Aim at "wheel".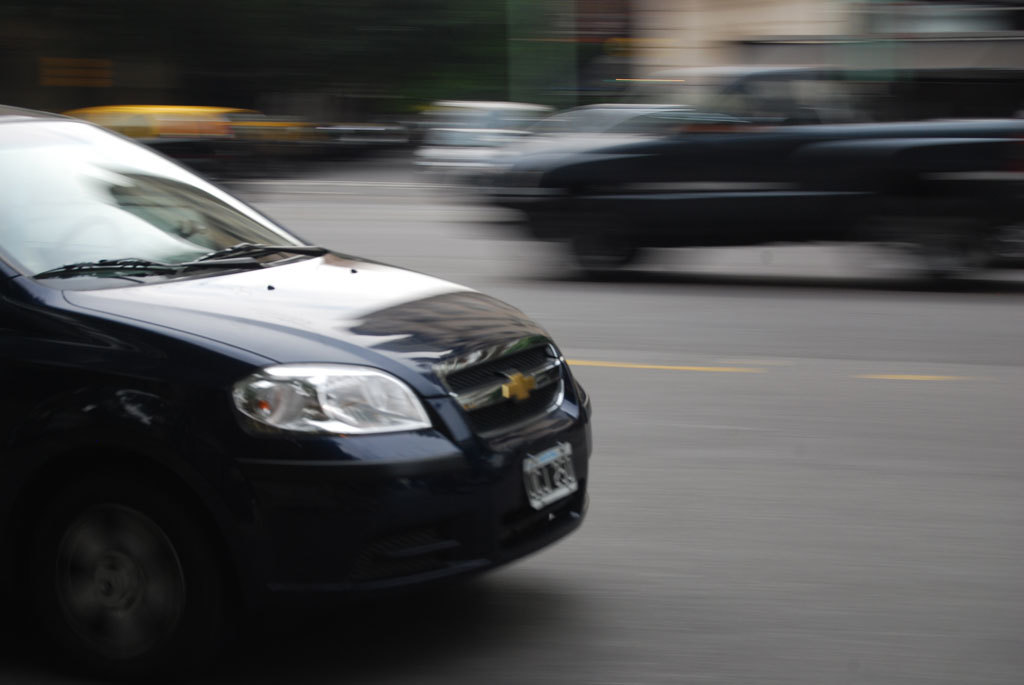
Aimed at [37, 454, 220, 663].
